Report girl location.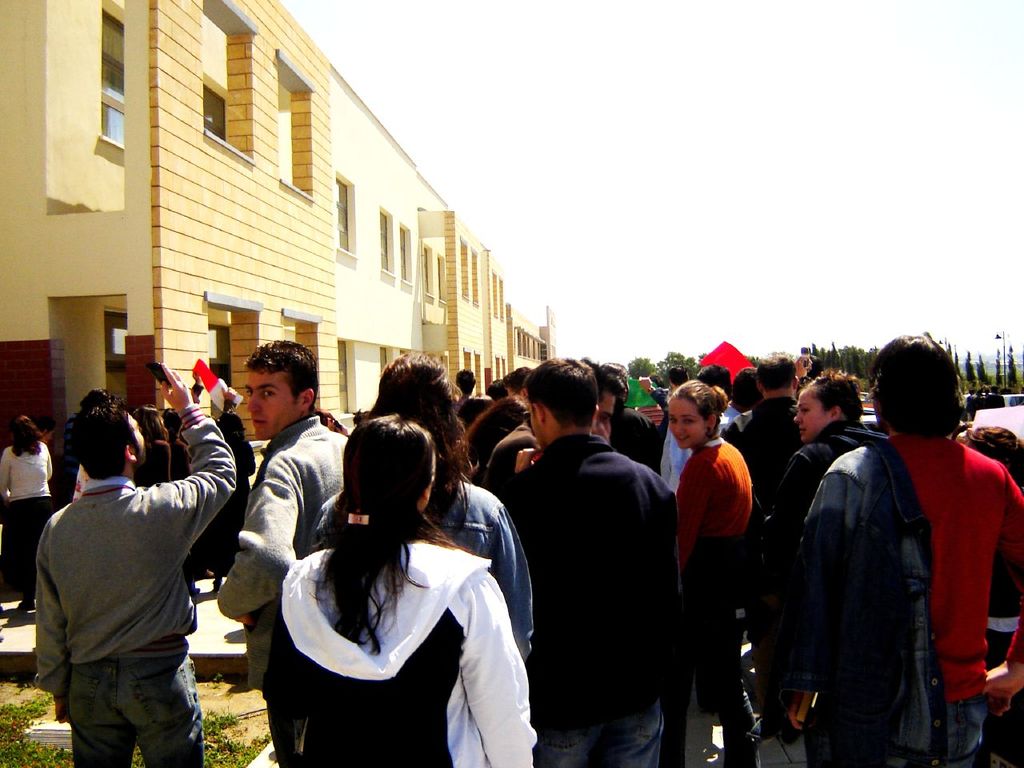
Report: x1=958 y1=423 x2=1023 y2=767.
